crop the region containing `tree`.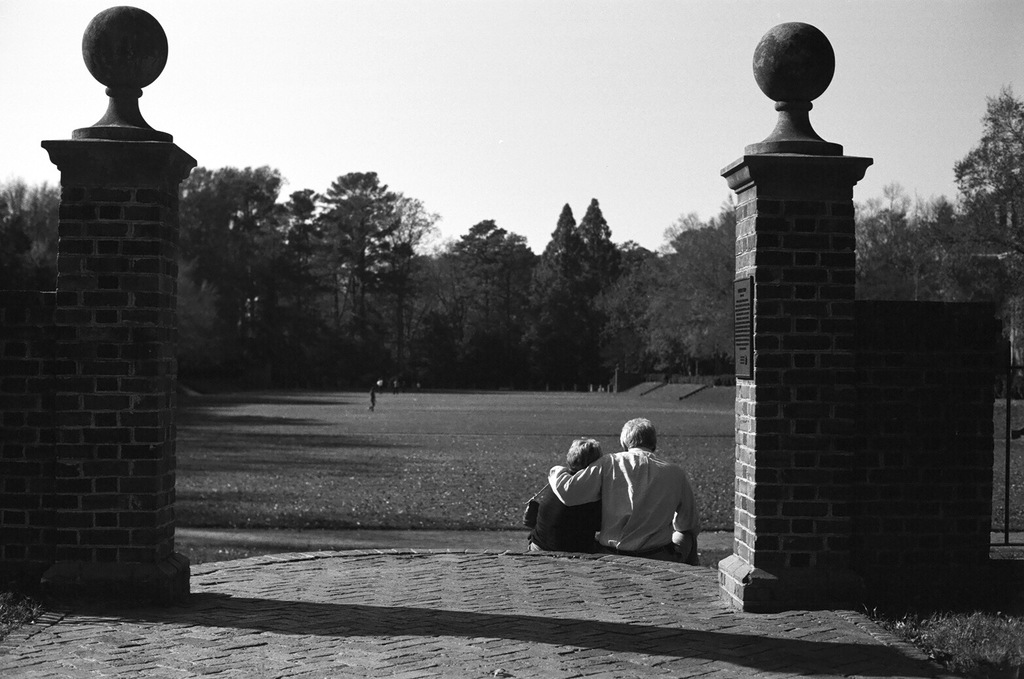
Crop region: rect(851, 86, 1023, 402).
